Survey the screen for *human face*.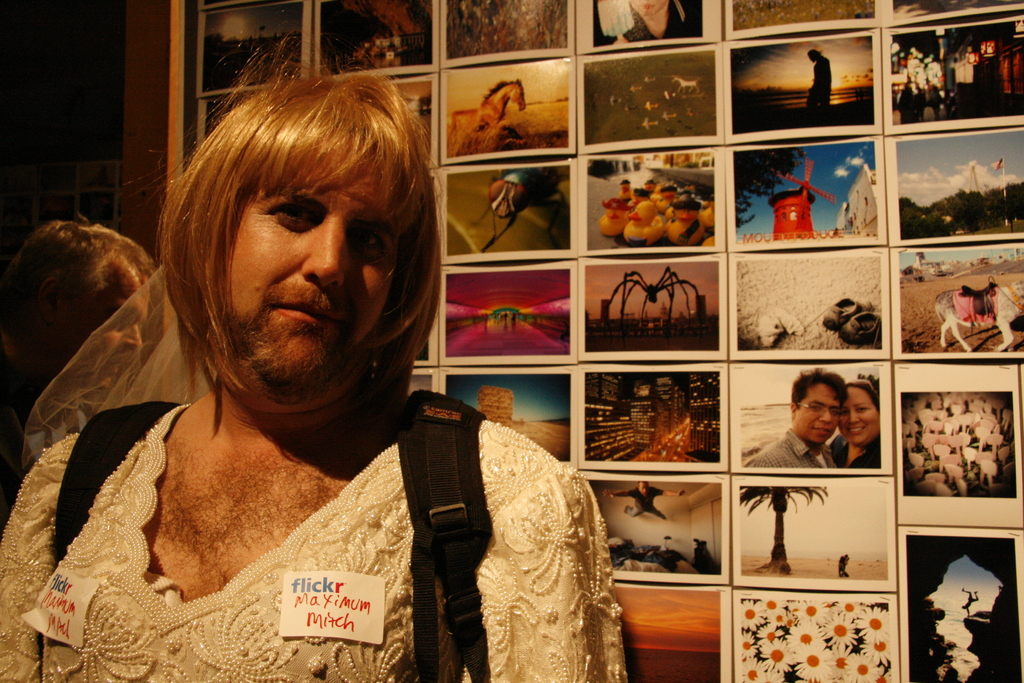
Survey found: x1=73 y1=283 x2=150 y2=393.
